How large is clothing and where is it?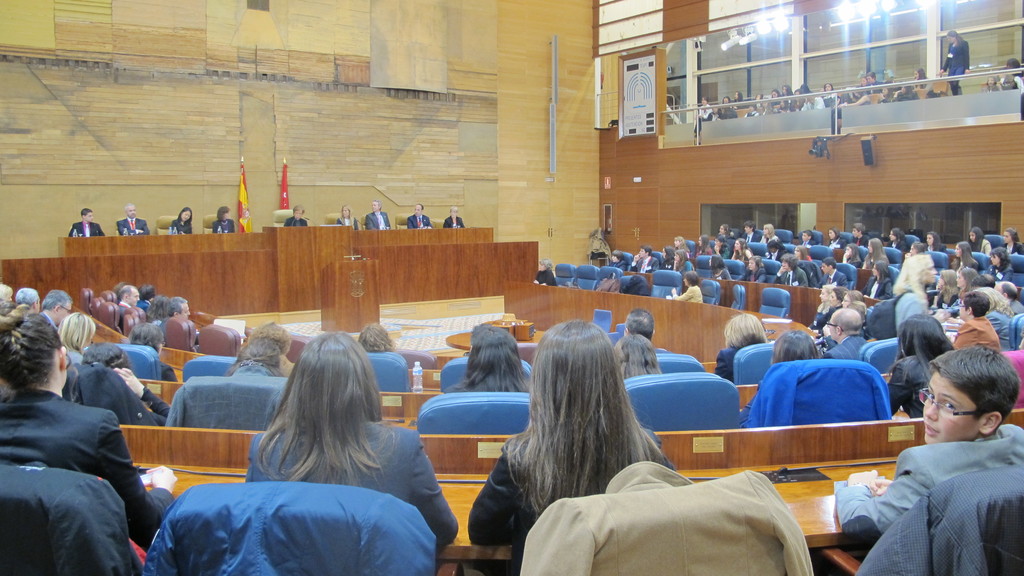
Bounding box: 140/479/440/575.
